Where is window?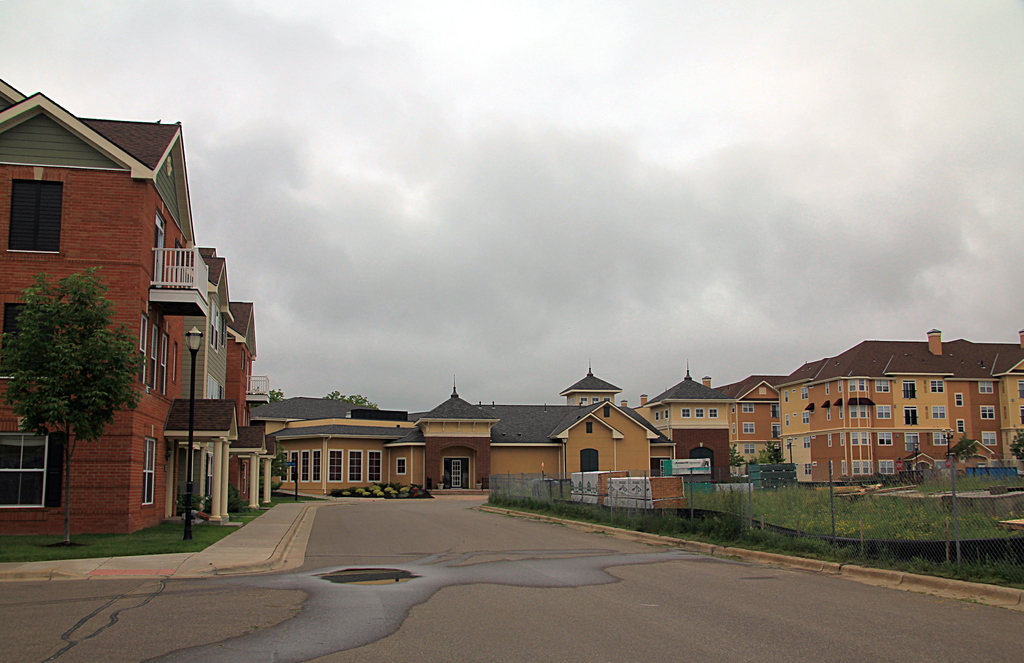
<region>582, 447, 598, 473</region>.
